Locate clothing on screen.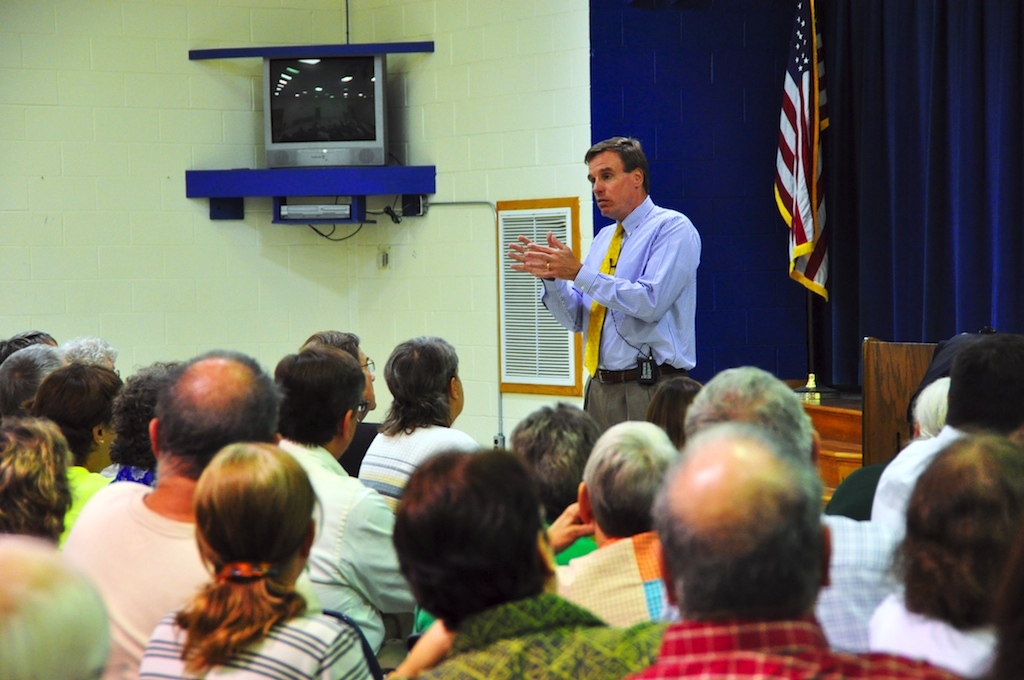
On screen at (130, 578, 381, 679).
